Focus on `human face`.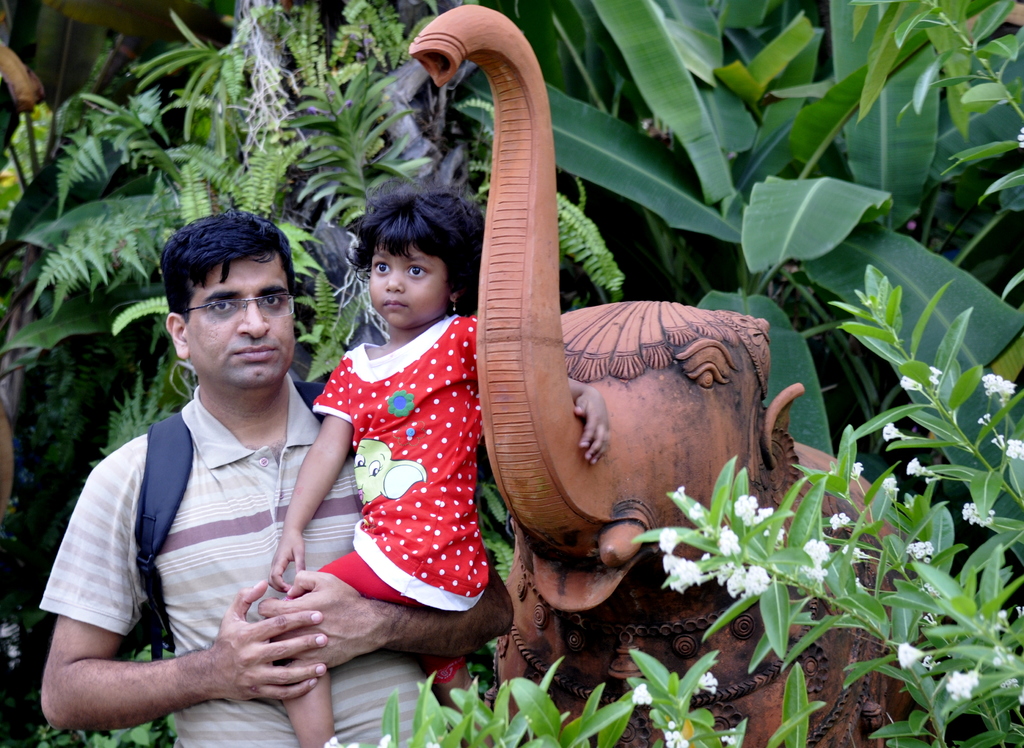
Focused at [186, 262, 291, 391].
